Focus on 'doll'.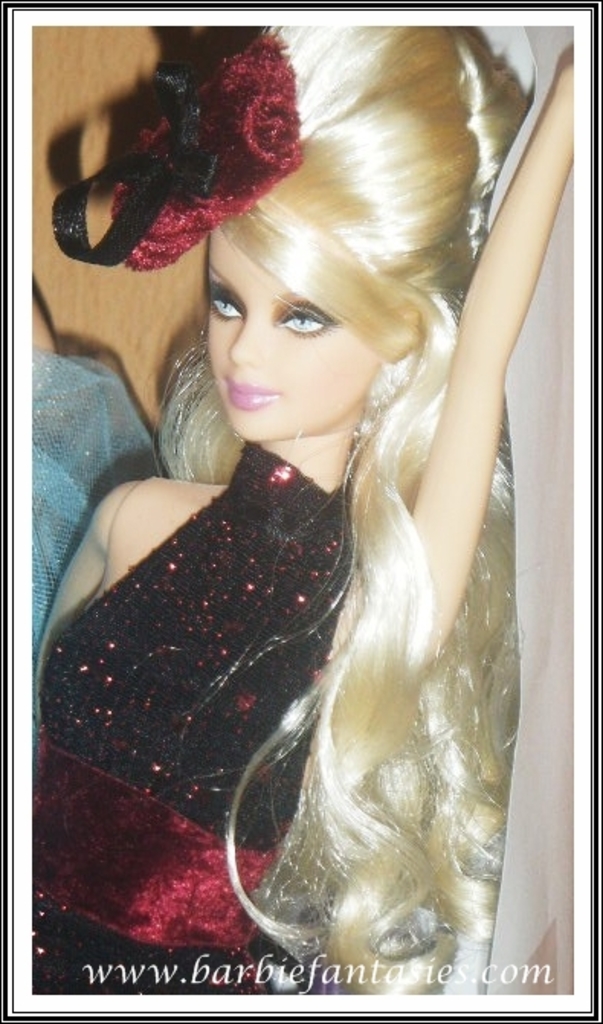
Focused at bbox(17, 69, 531, 998).
